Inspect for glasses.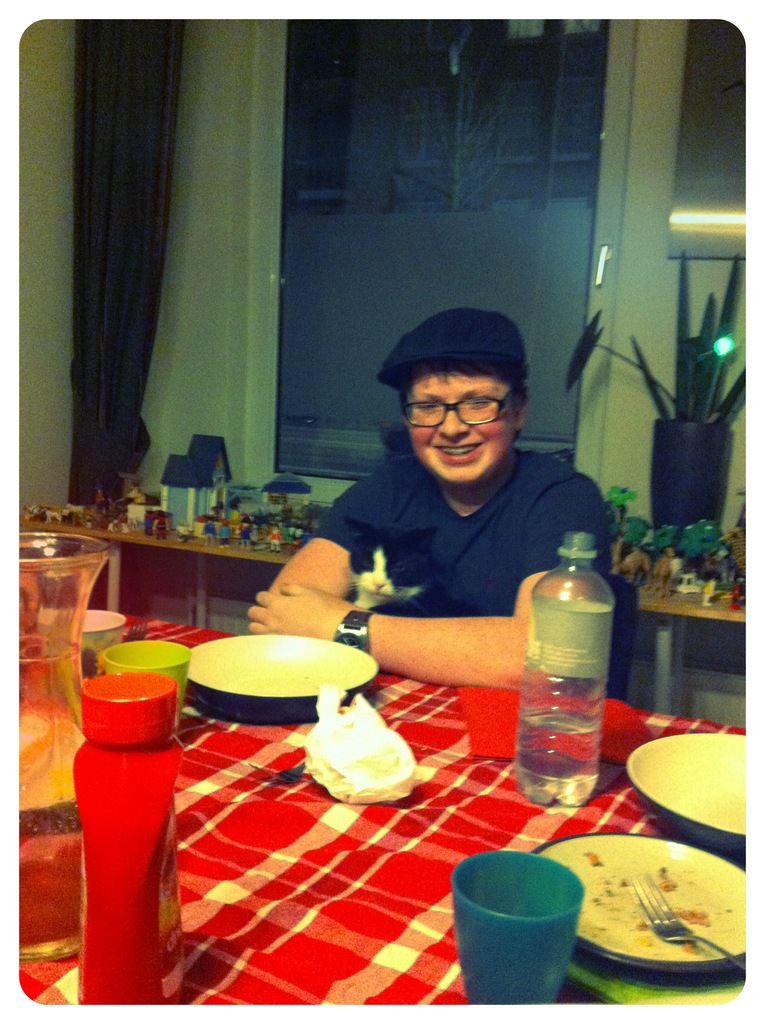
Inspection: bbox=[397, 382, 530, 432].
